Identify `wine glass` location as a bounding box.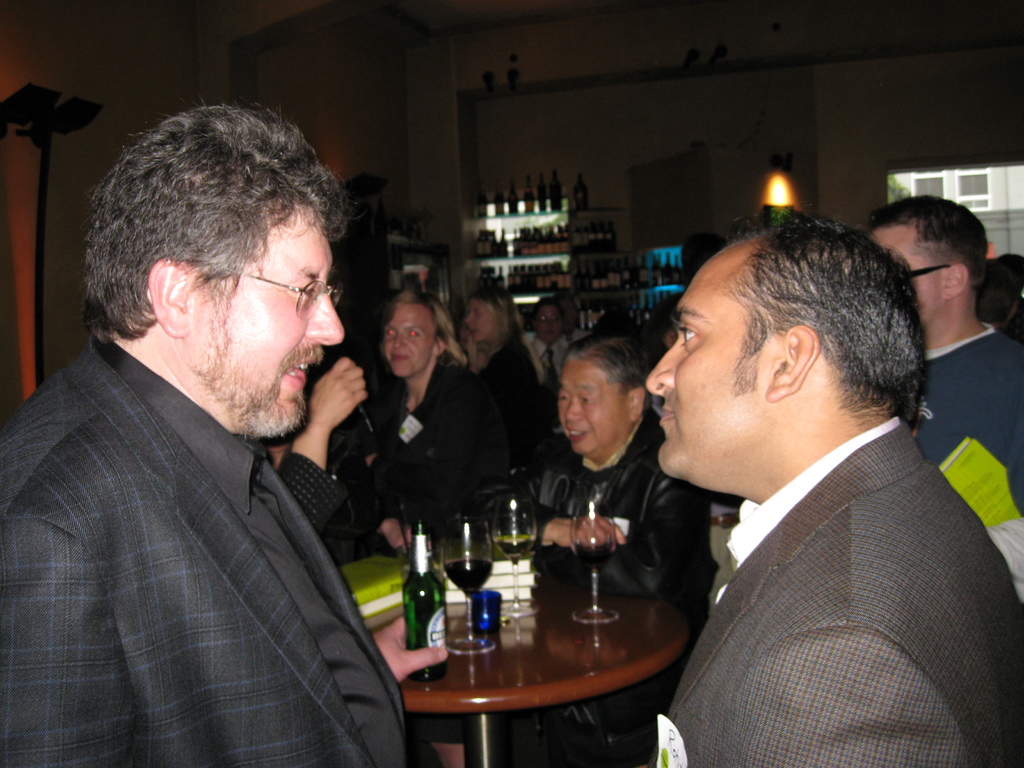
(568,500,619,623).
